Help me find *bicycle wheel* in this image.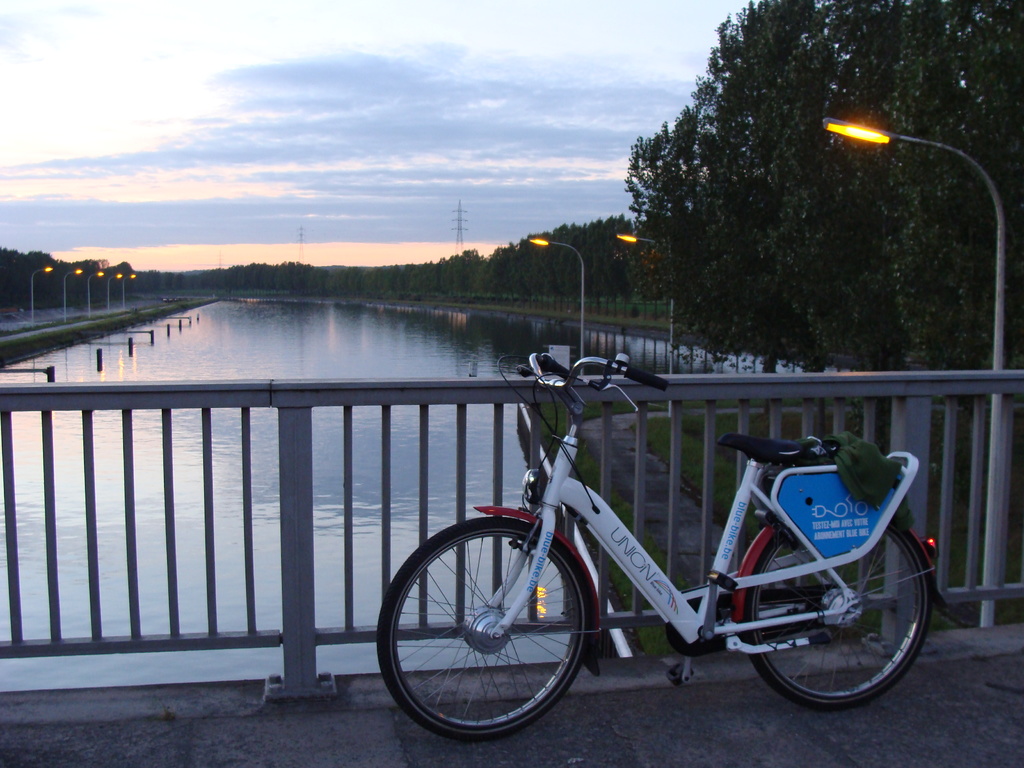
Found it: [371, 522, 604, 745].
